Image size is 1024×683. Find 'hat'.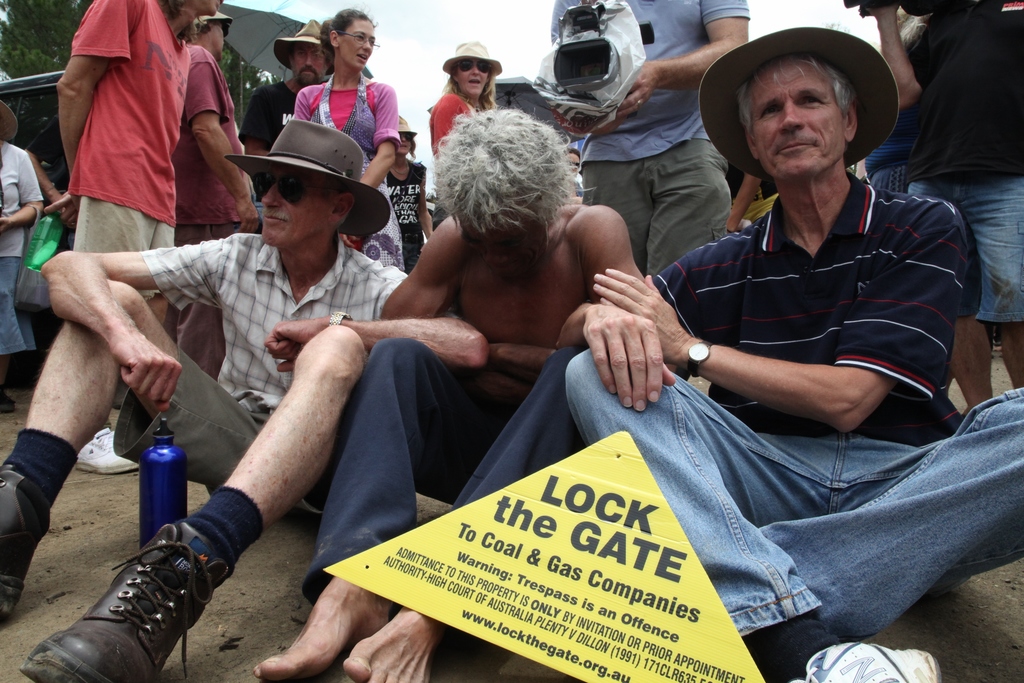
275, 18, 326, 69.
